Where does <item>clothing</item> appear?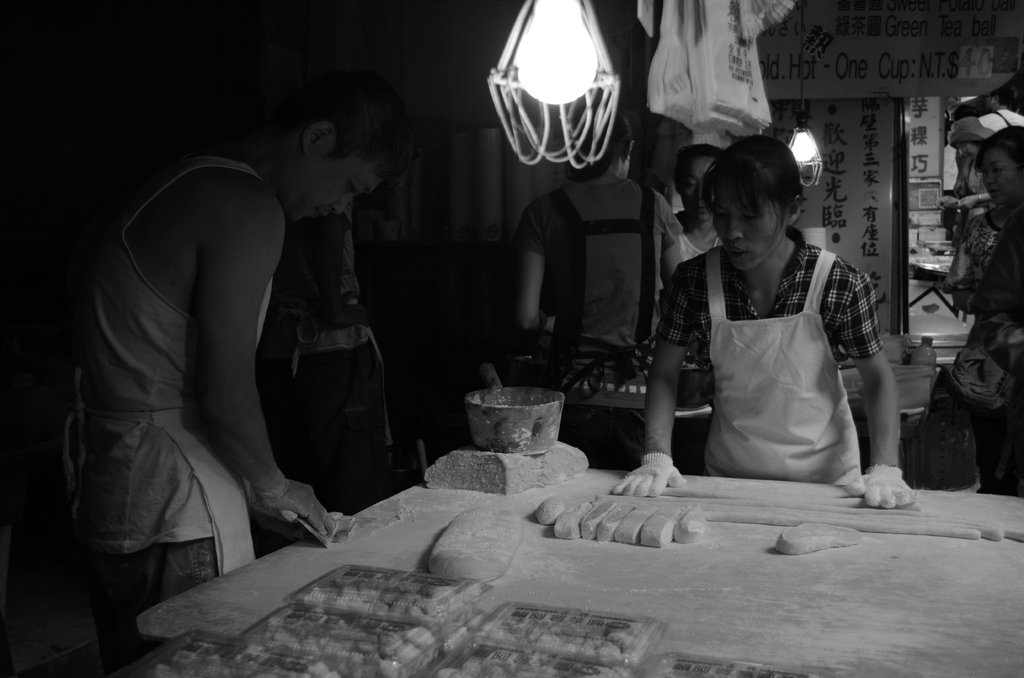
Appears at x1=518, y1=182, x2=688, y2=474.
